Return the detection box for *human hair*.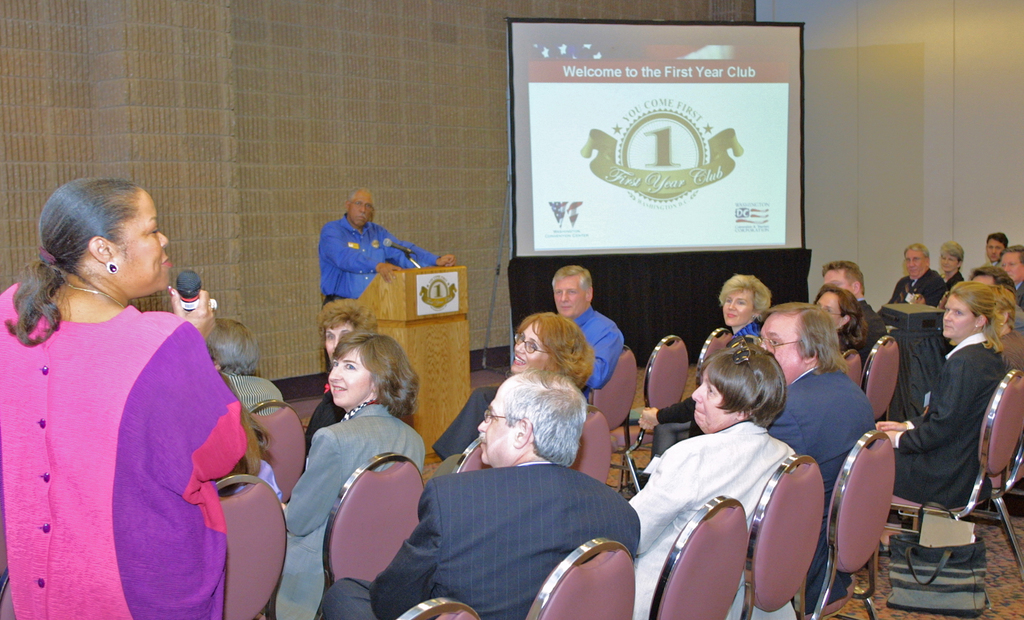
(1002, 245, 1023, 265).
